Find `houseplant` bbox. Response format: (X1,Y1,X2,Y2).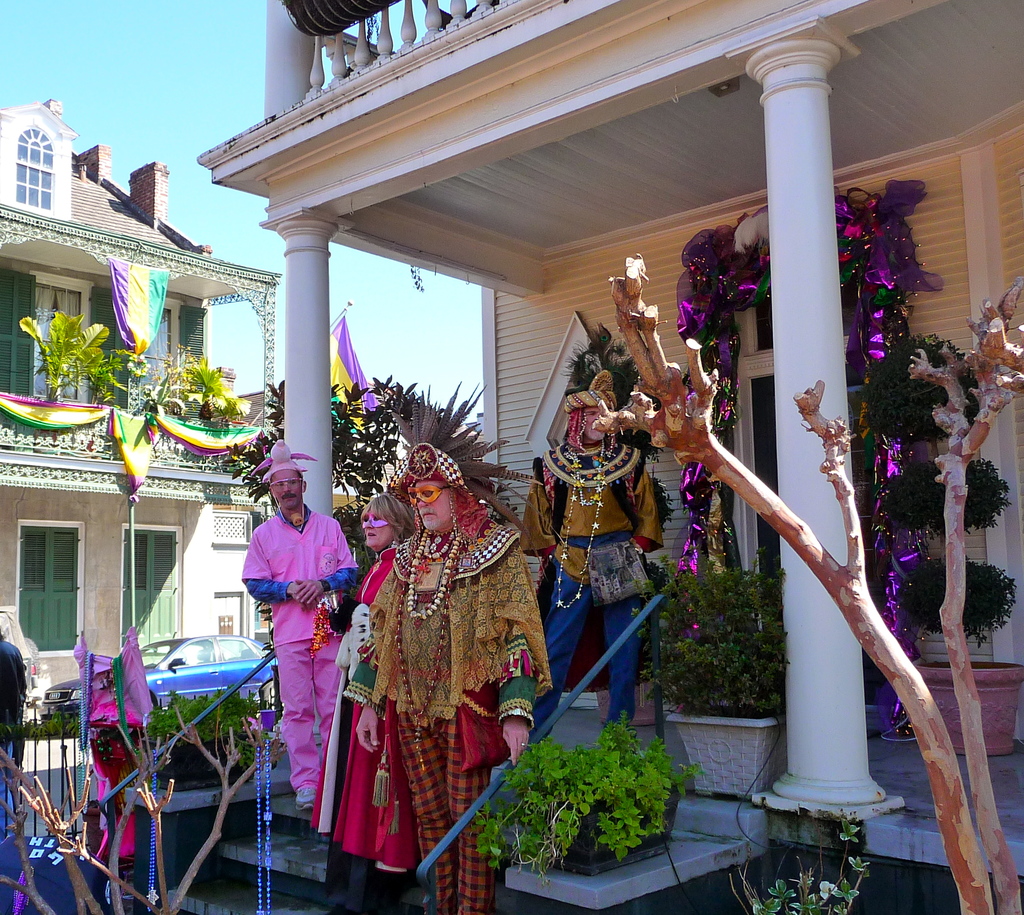
(724,814,876,914).
